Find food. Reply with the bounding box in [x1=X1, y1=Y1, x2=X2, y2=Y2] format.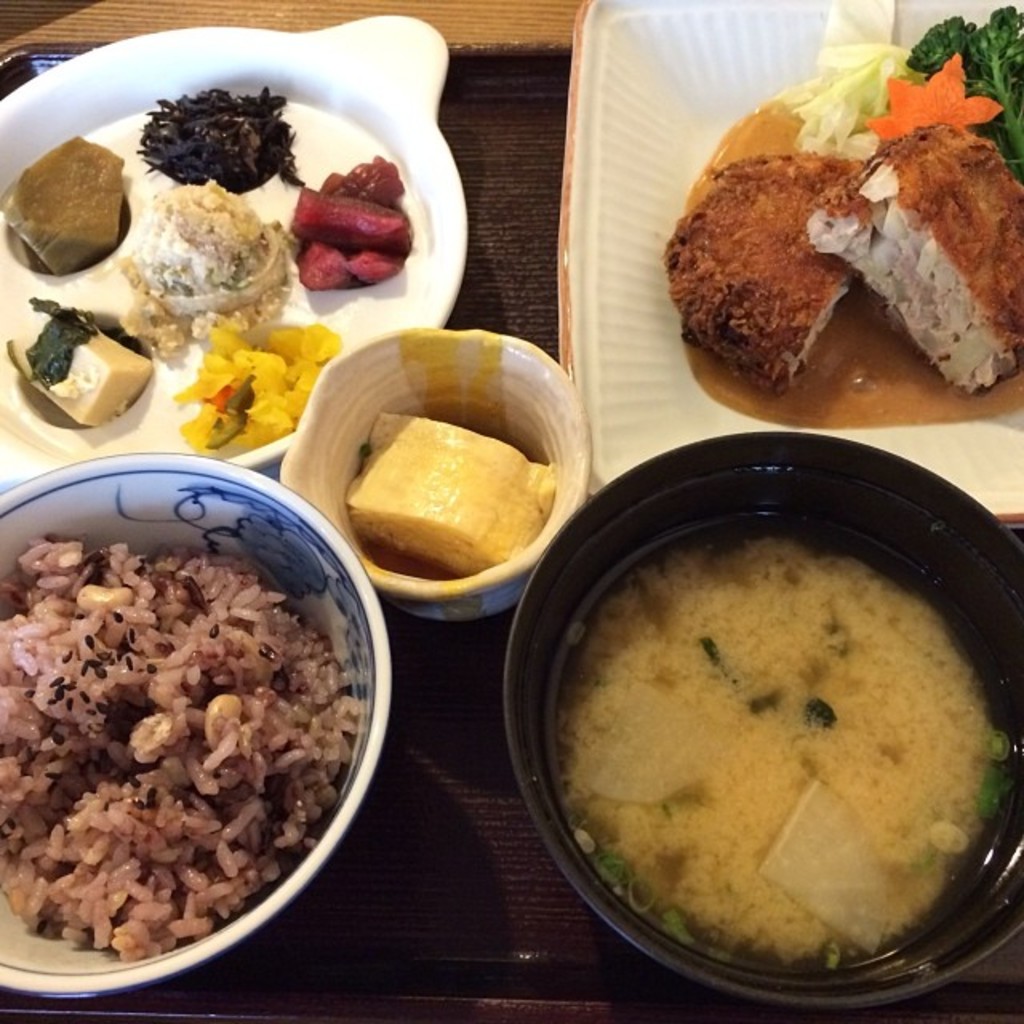
[x1=2, y1=291, x2=149, y2=424].
